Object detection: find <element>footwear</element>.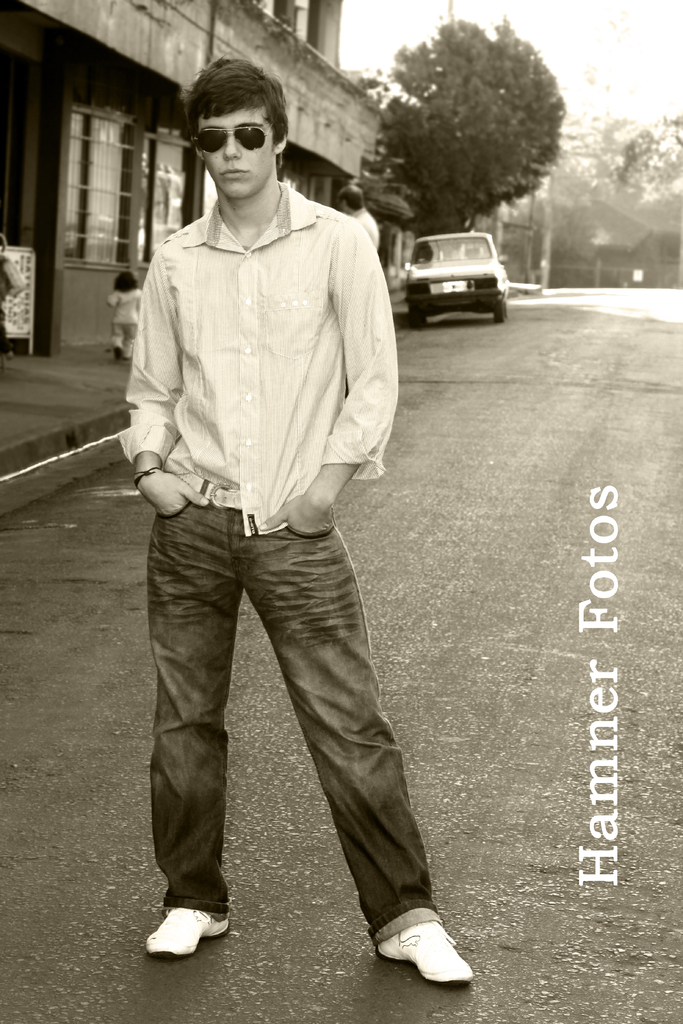
left=379, top=925, right=472, bottom=984.
